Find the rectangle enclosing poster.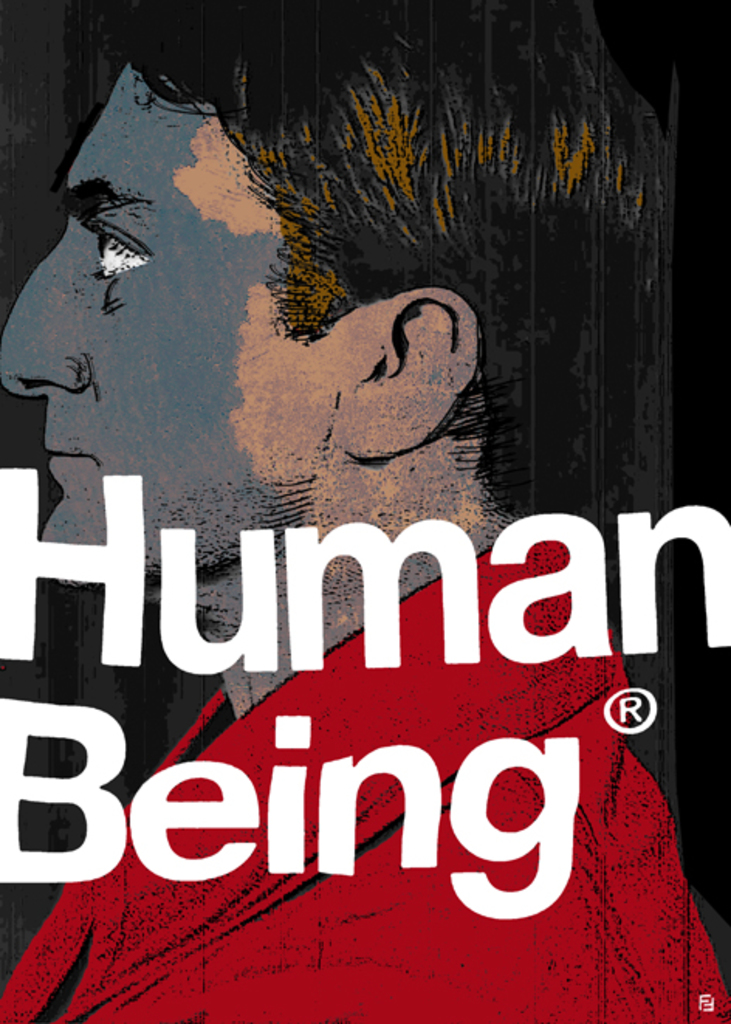
(x1=0, y1=0, x2=729, y2=1022).
